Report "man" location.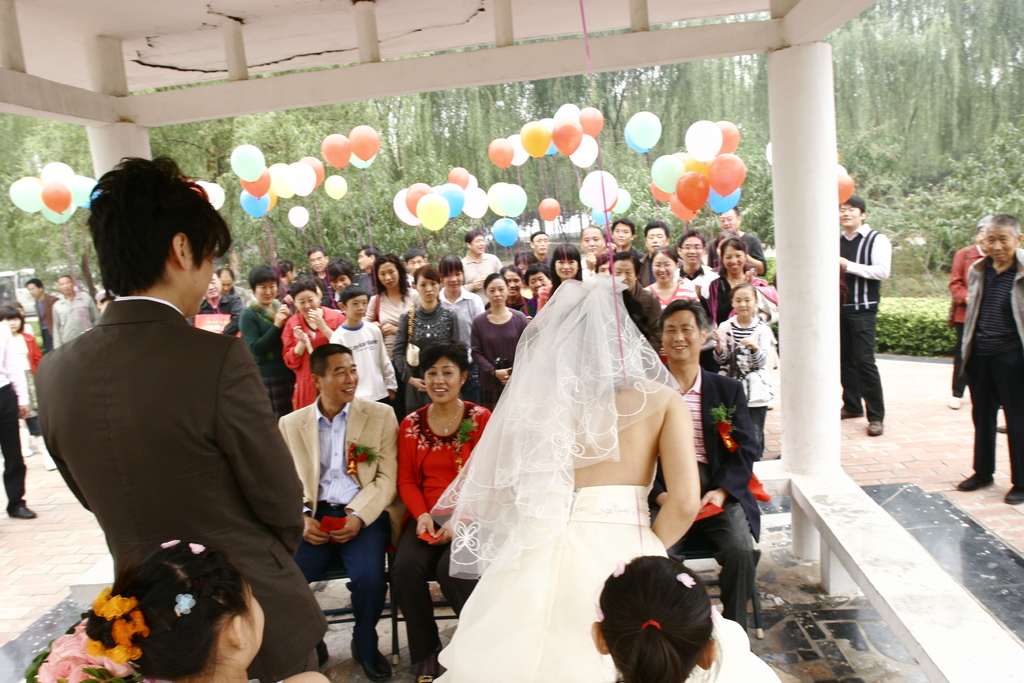
Report: {"left": 709, "top": 204, "right": 769, "bottom": 279}.
